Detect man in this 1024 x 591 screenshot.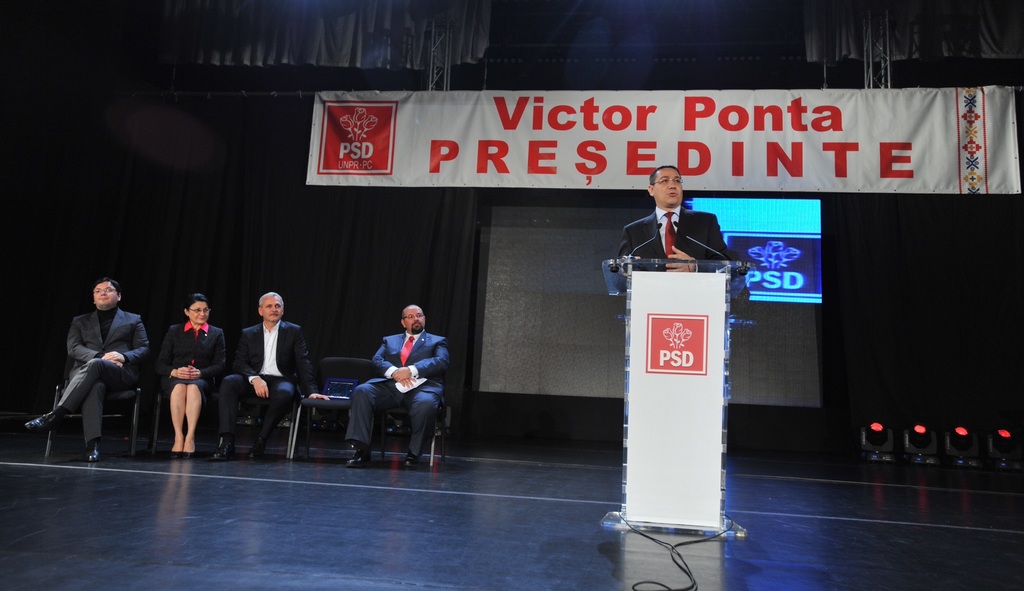
Detection: {"x1": 40, "y1": 271, "x2": 146, "y2": 458}.
